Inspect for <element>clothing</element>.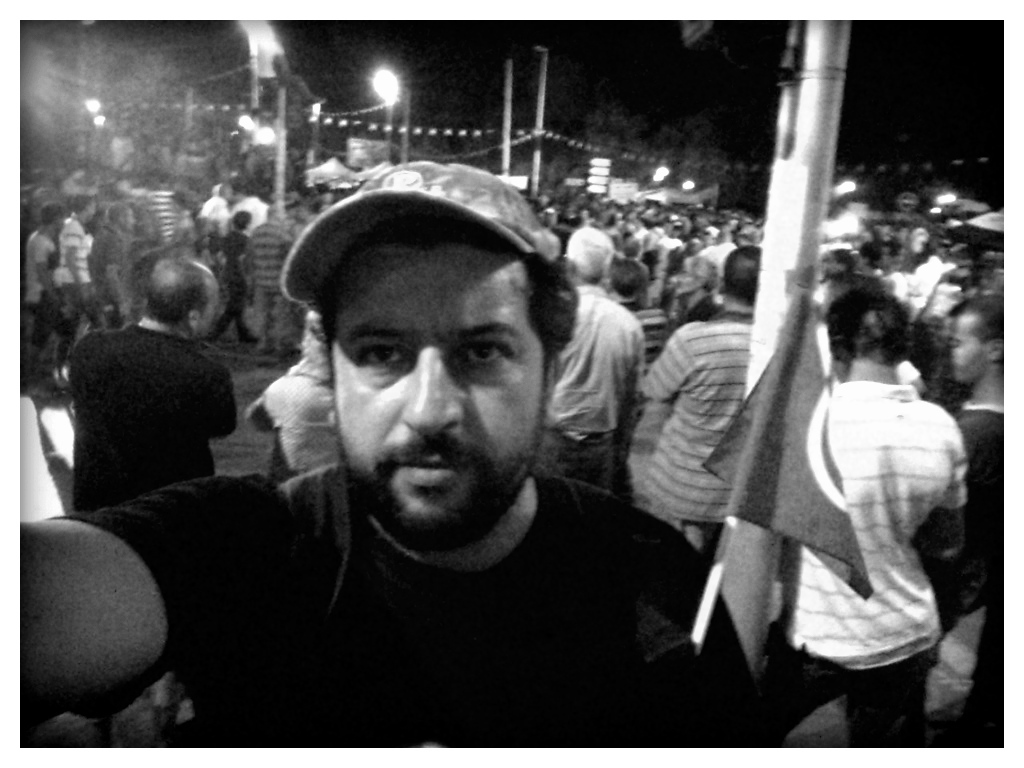
Inspection: crop(193, 236, 220, 268).
